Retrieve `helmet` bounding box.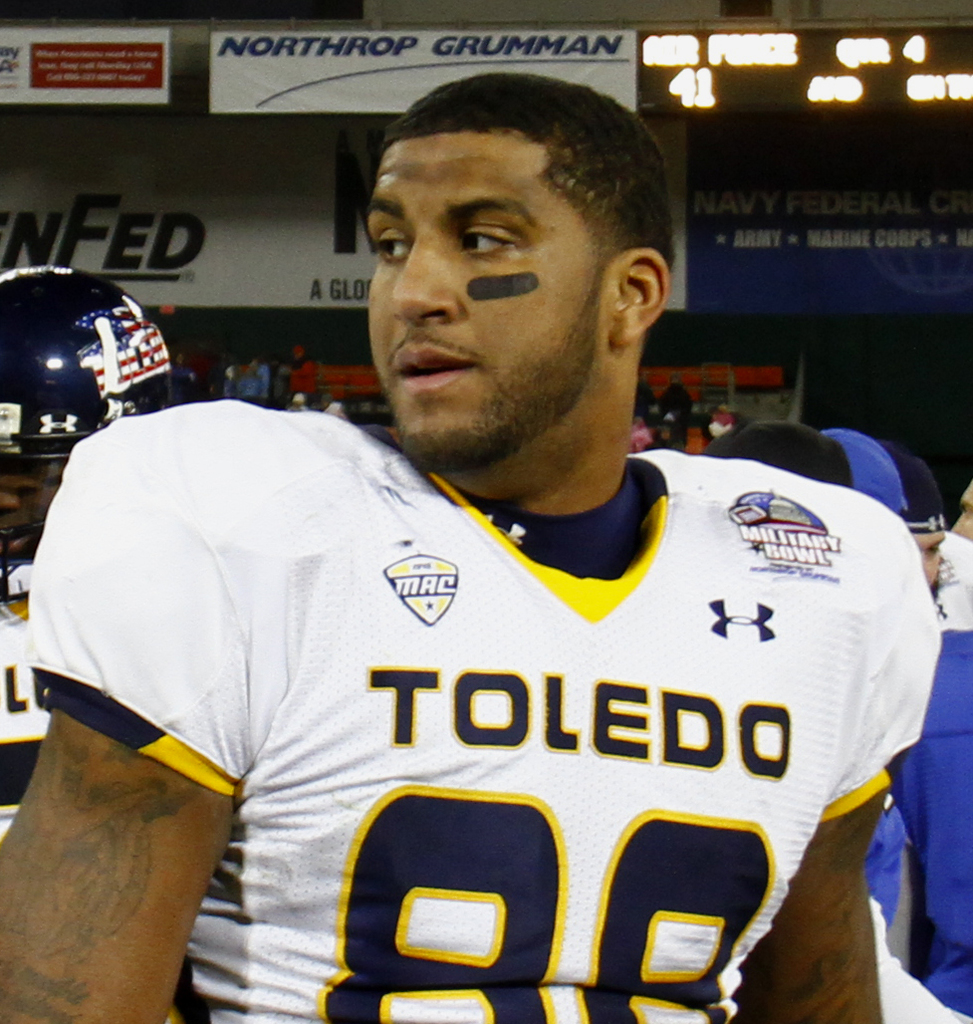
Bounding box: (left=10, top=276, right=155, bottom=437).
